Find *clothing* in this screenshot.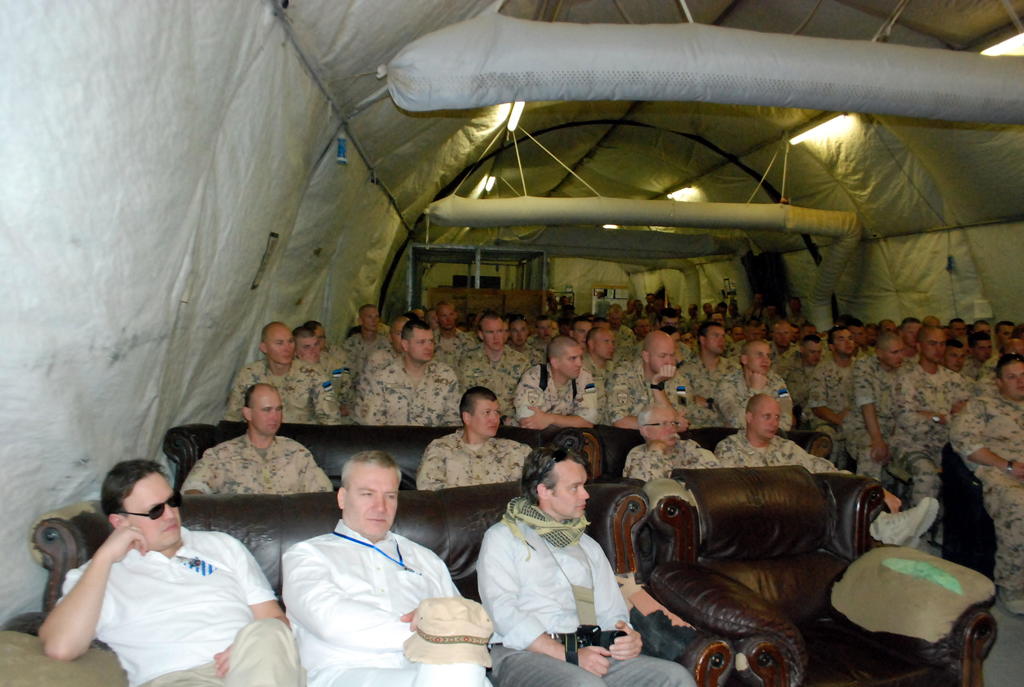
The bounding box for *clothing* is 884:361:978:510.
